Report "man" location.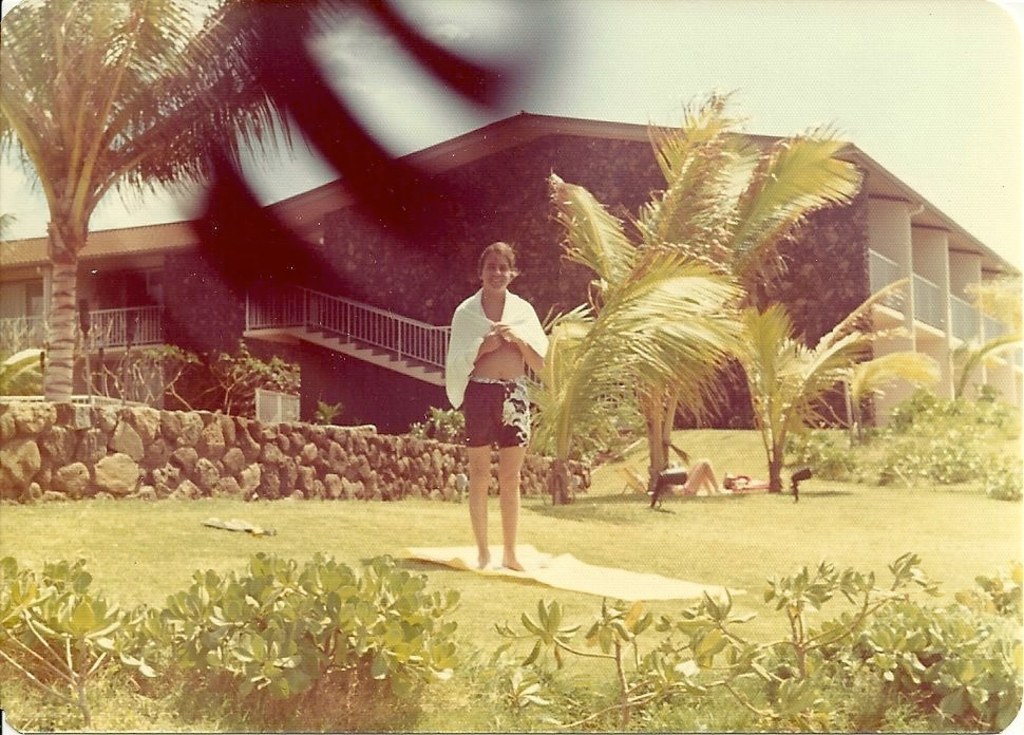
Report: {"left": 431, "top": 239, "right": 553, "bottom": 572}.
